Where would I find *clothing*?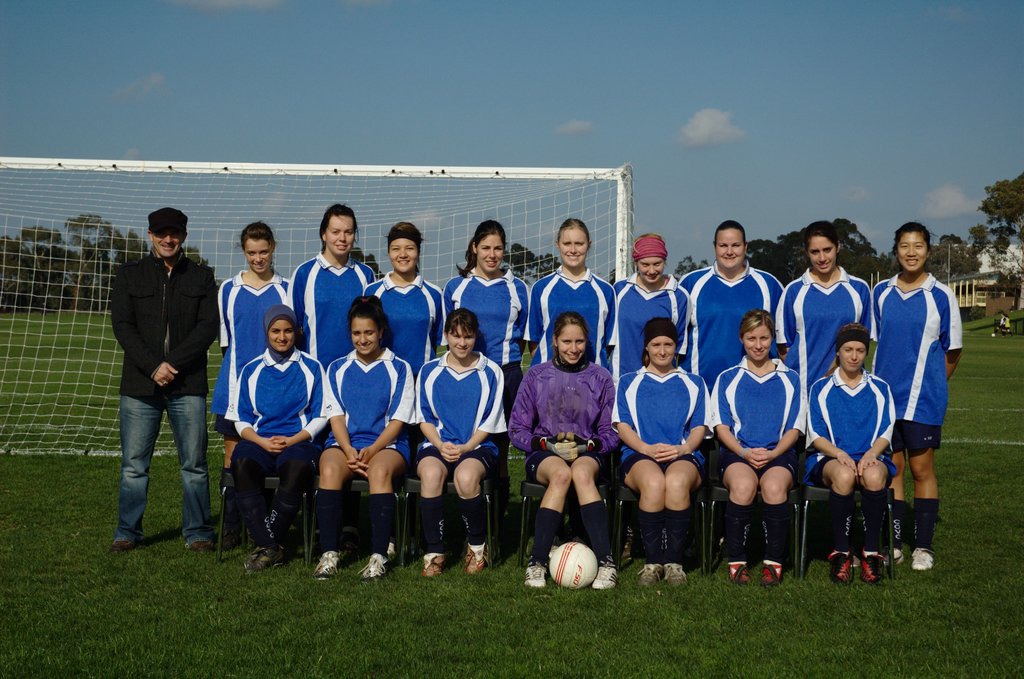
At 680, 260, 798, 372.
